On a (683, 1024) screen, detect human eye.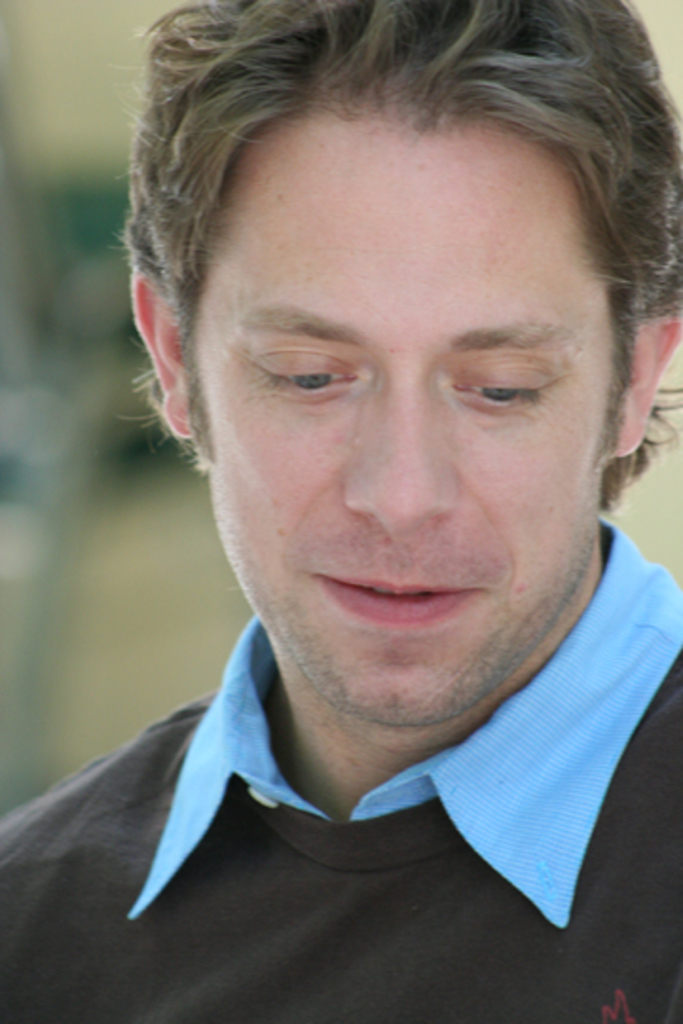
Rect(268, 338, 357, 402).
